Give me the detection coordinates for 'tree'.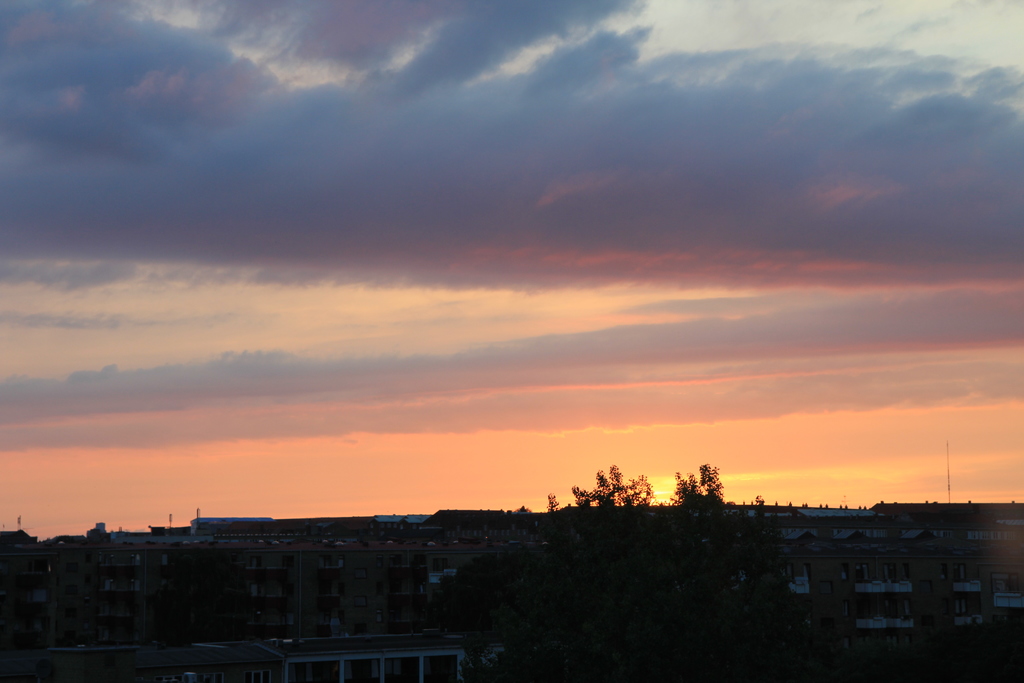
{"x1": 572, "y1": 463, "x2": 653, "y2": 507}.
